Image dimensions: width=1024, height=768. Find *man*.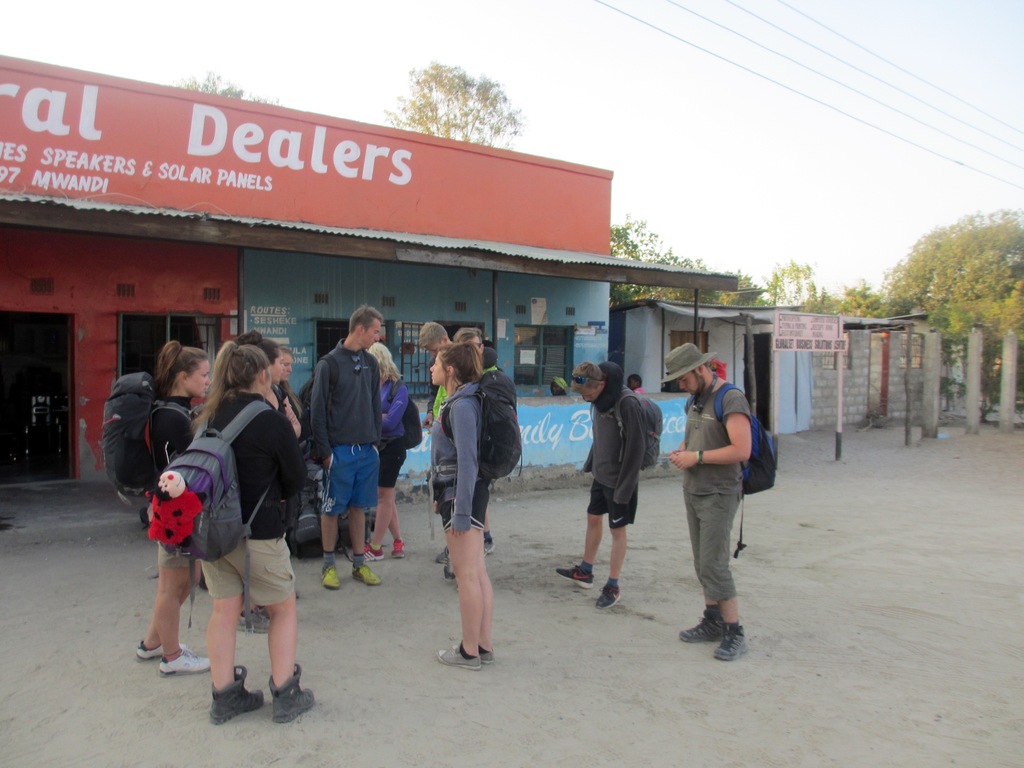
l=556, t=360, r=645, b=609.
